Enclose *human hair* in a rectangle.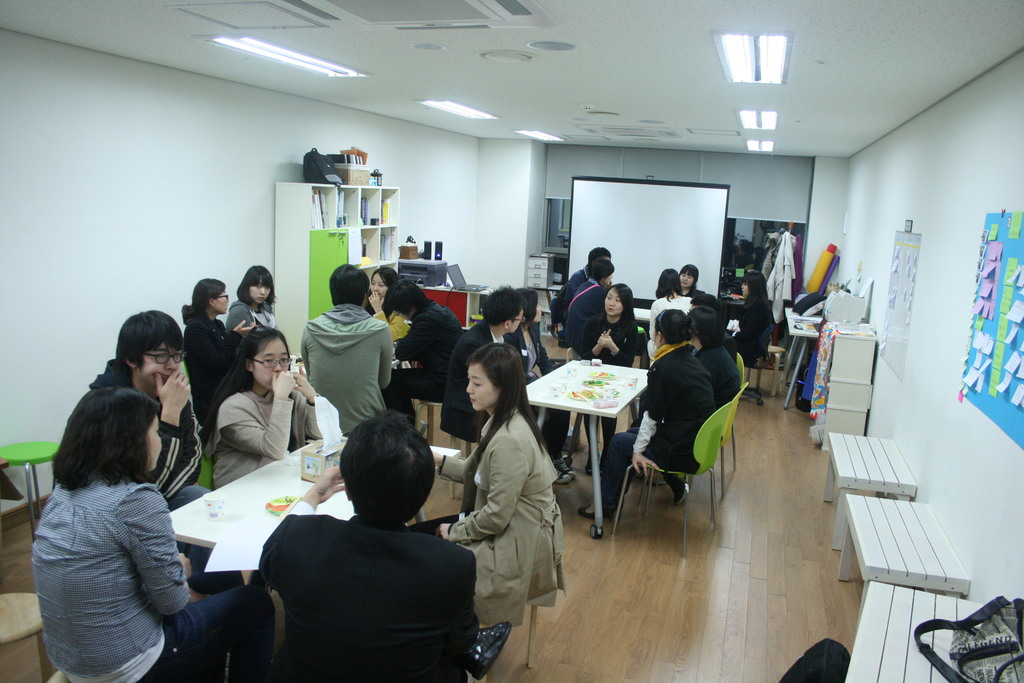
[left=587, top=247, right=609, bottom=267].
